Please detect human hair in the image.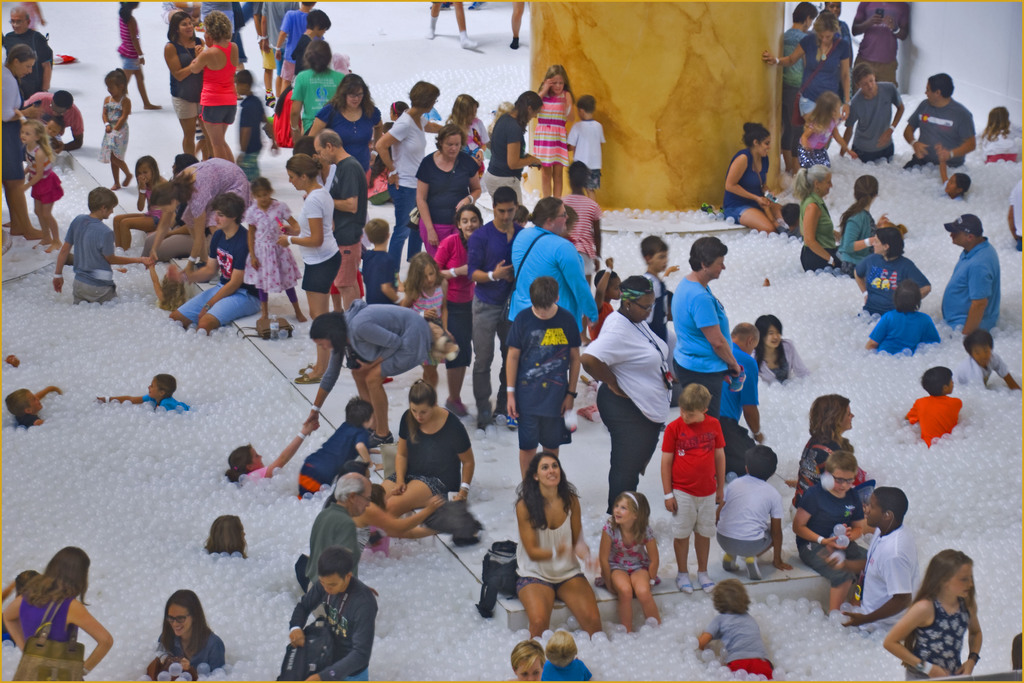
86:188:122:213.
